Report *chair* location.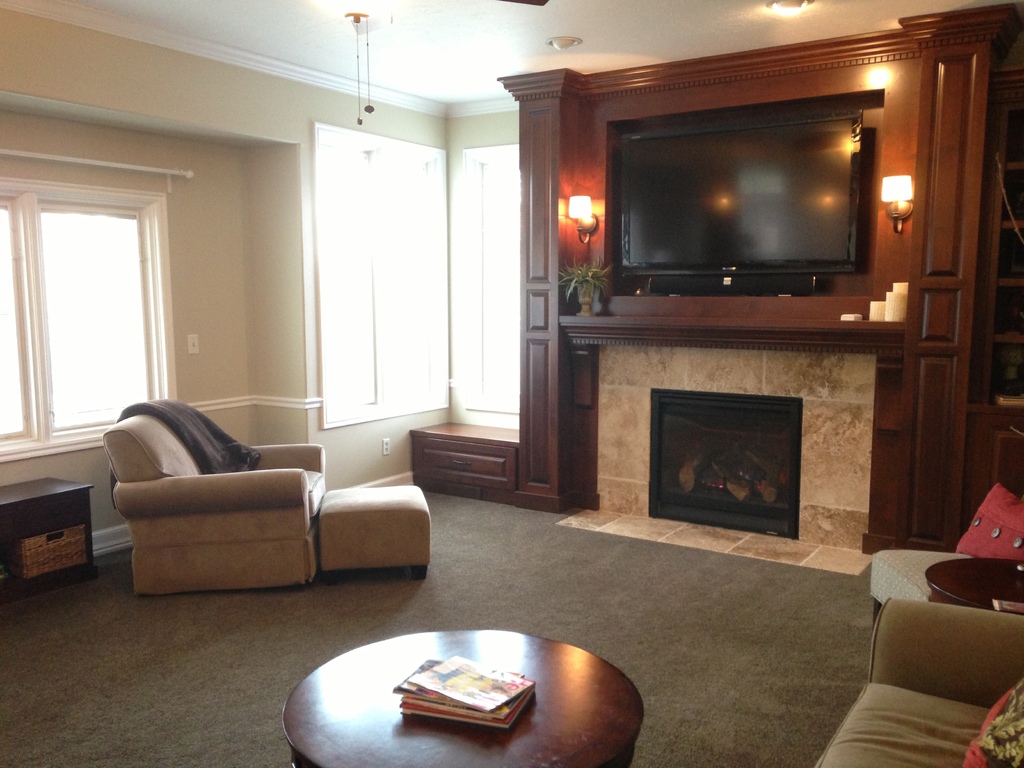
Report: box=[865, 428, 1023, 627].
